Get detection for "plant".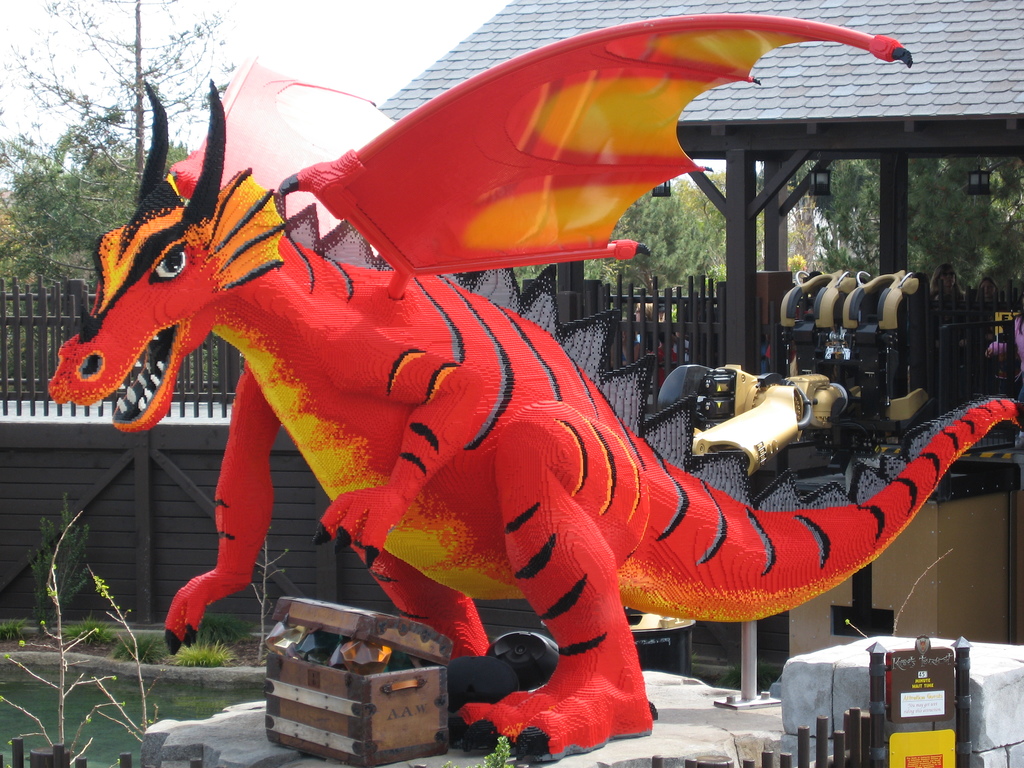
Detection: 27/492/108/644.
